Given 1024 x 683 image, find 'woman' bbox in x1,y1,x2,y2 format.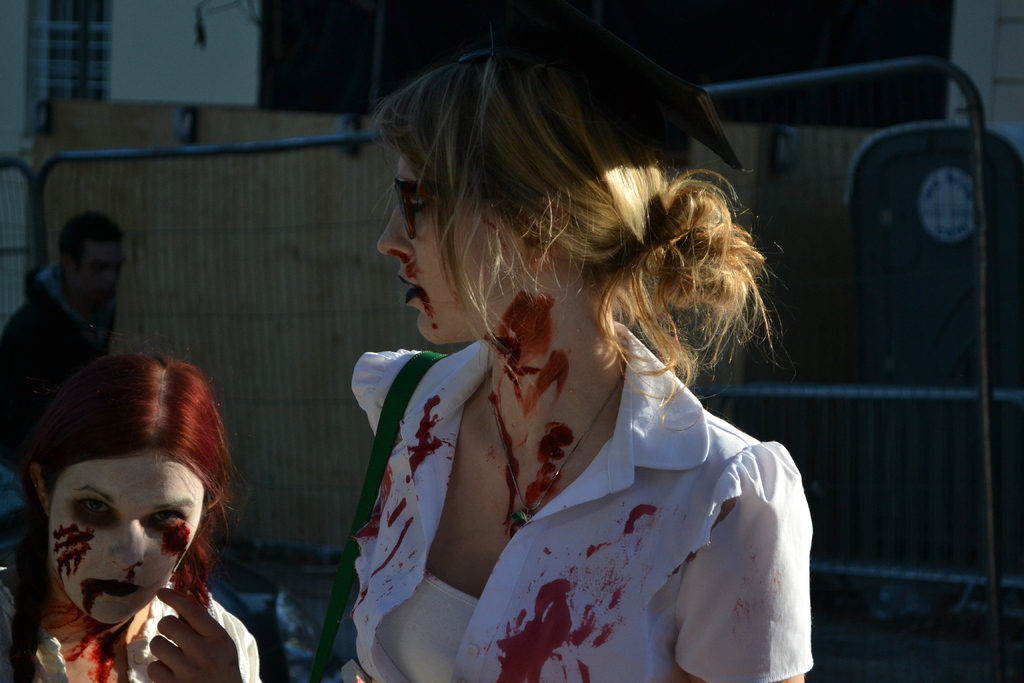
0,325,270,682.
